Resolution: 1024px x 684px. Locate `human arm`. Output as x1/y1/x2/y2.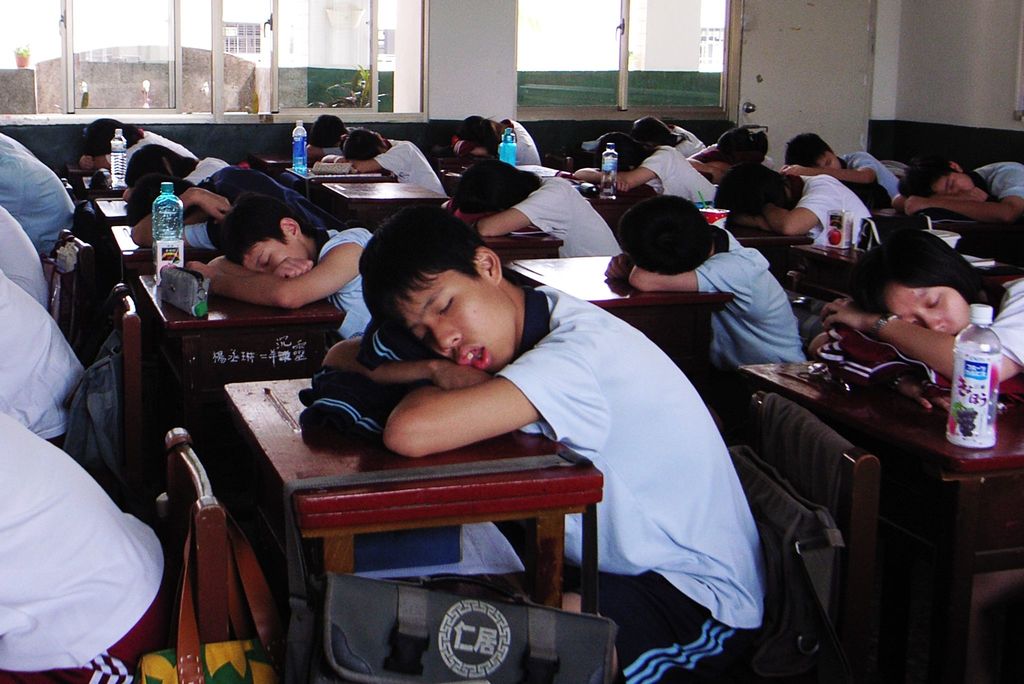
625/261/753/304.
